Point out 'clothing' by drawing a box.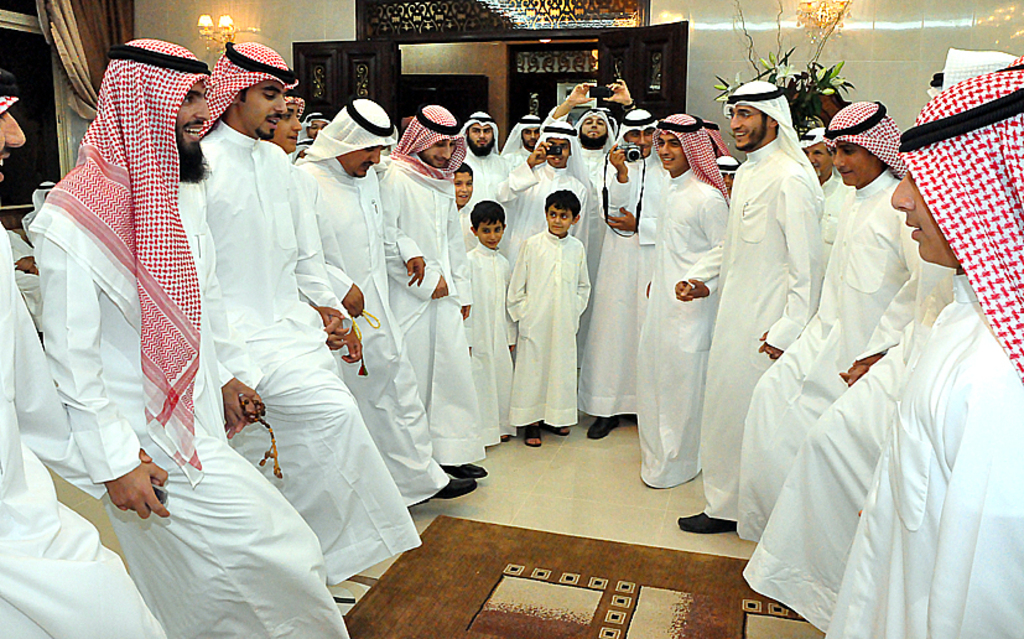
45/30/354/638.
